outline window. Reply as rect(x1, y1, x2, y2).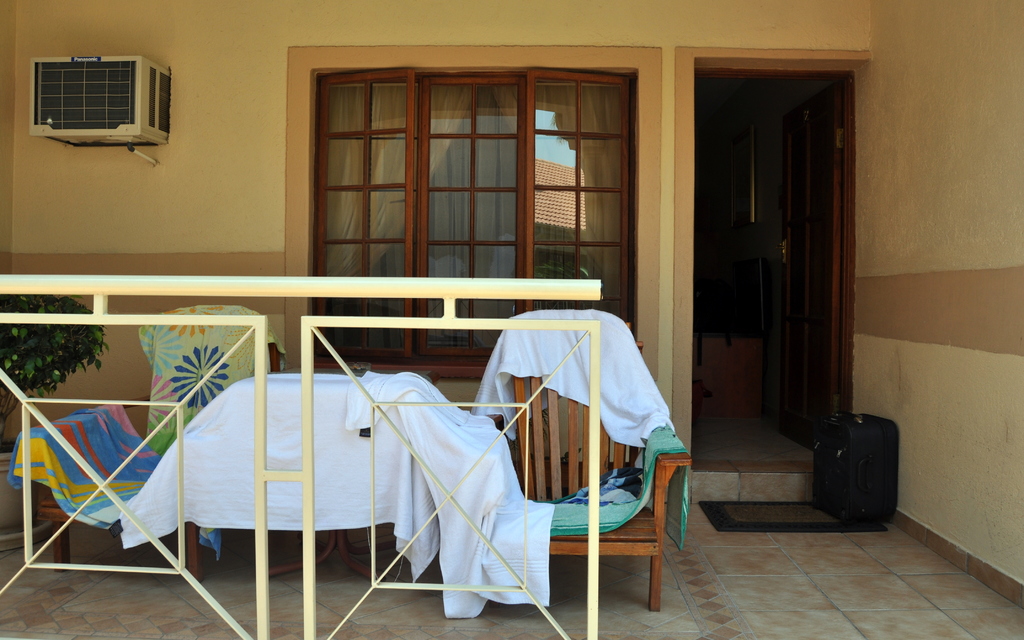
rect(305, 56, 646, 367).
